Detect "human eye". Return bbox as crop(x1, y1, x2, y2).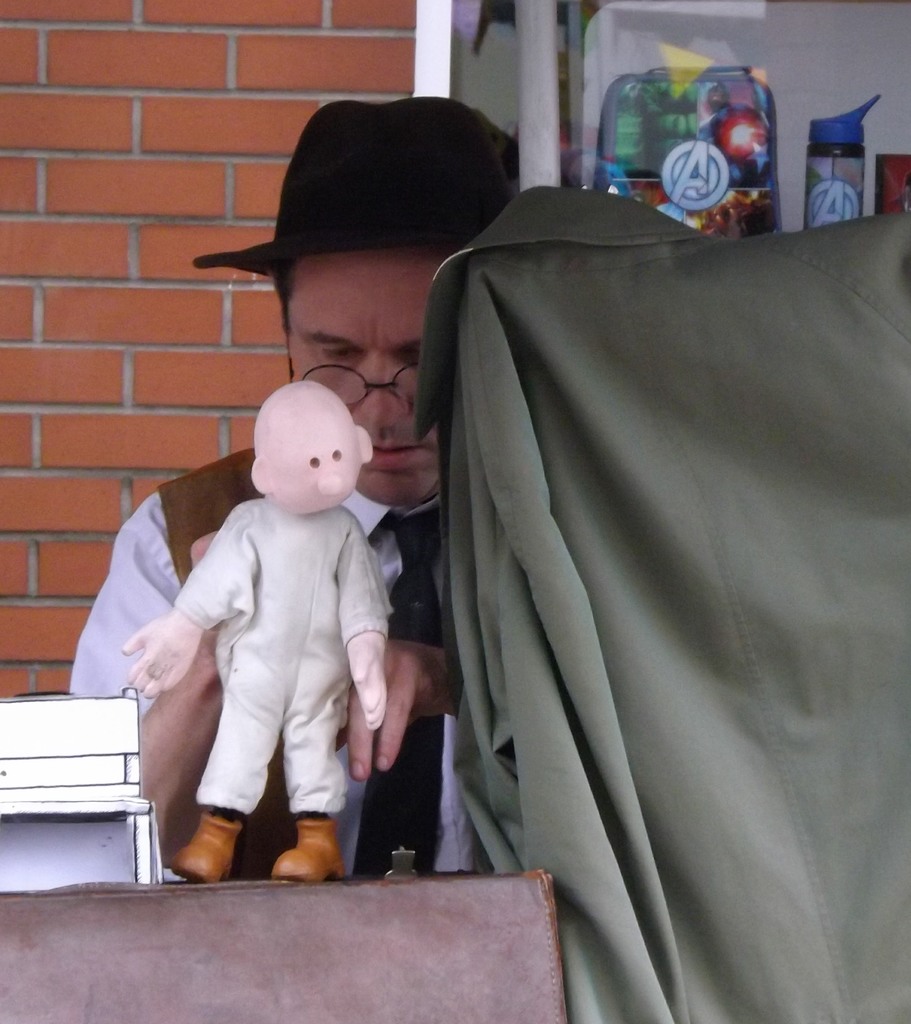
crop(309, 451, 321, 470).
